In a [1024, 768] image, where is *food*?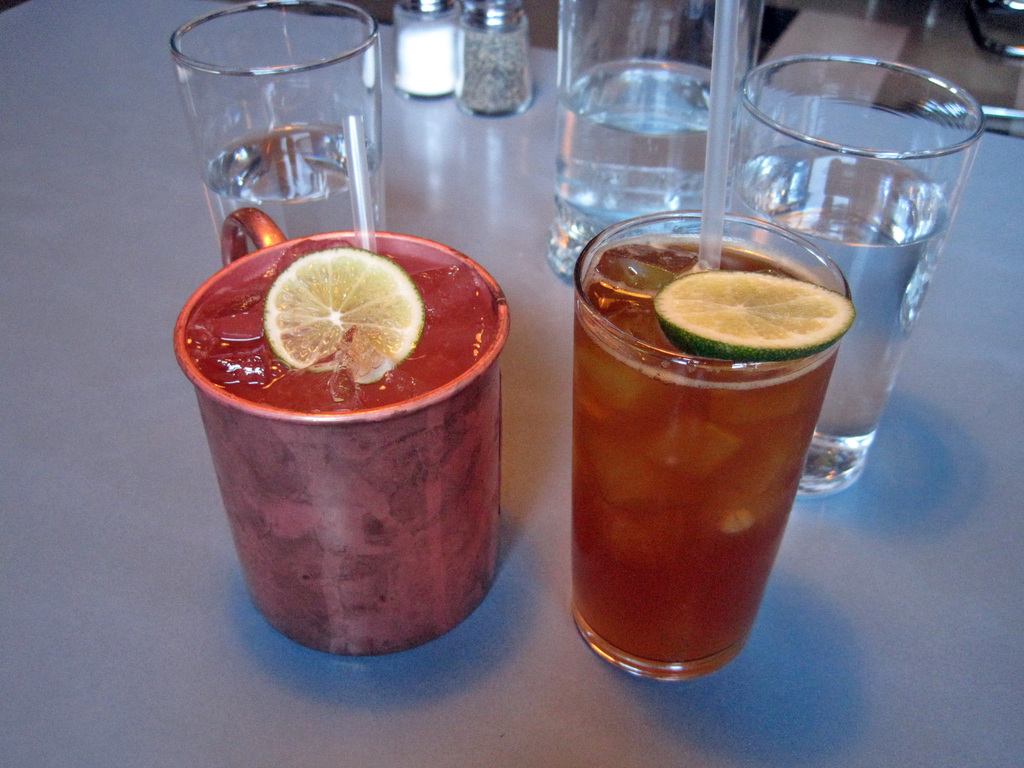
left=628, top=255, right=864, bottom=353.
